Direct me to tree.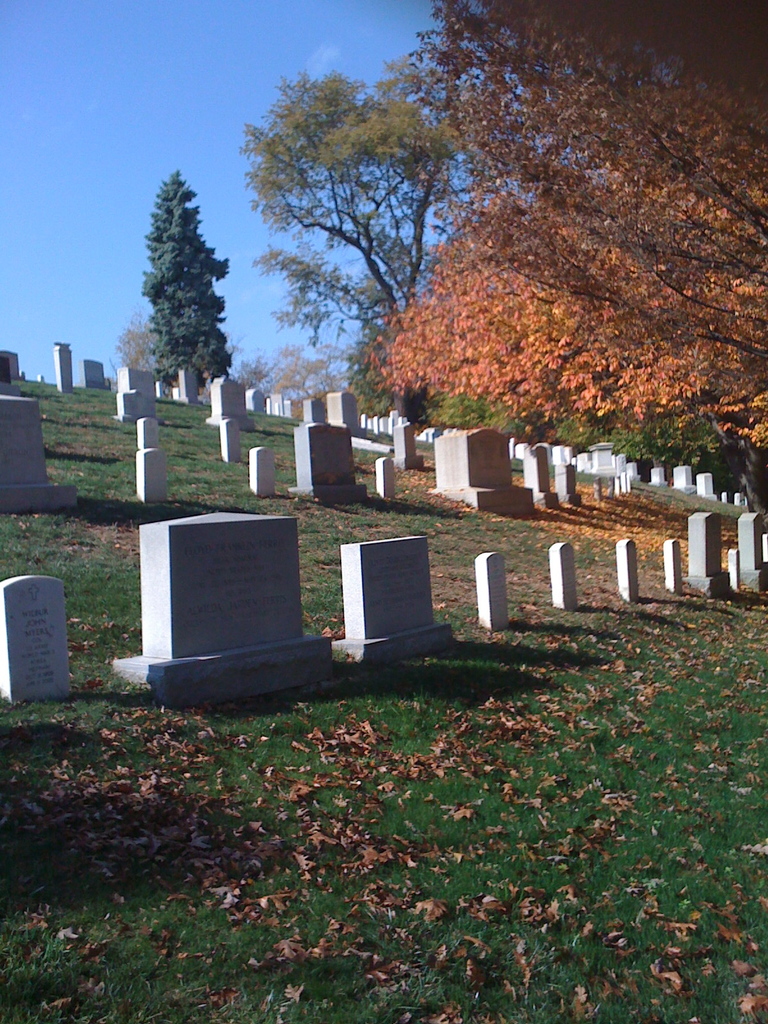
Direction: (x1=234, y1=337, x2=360, y2=393).
